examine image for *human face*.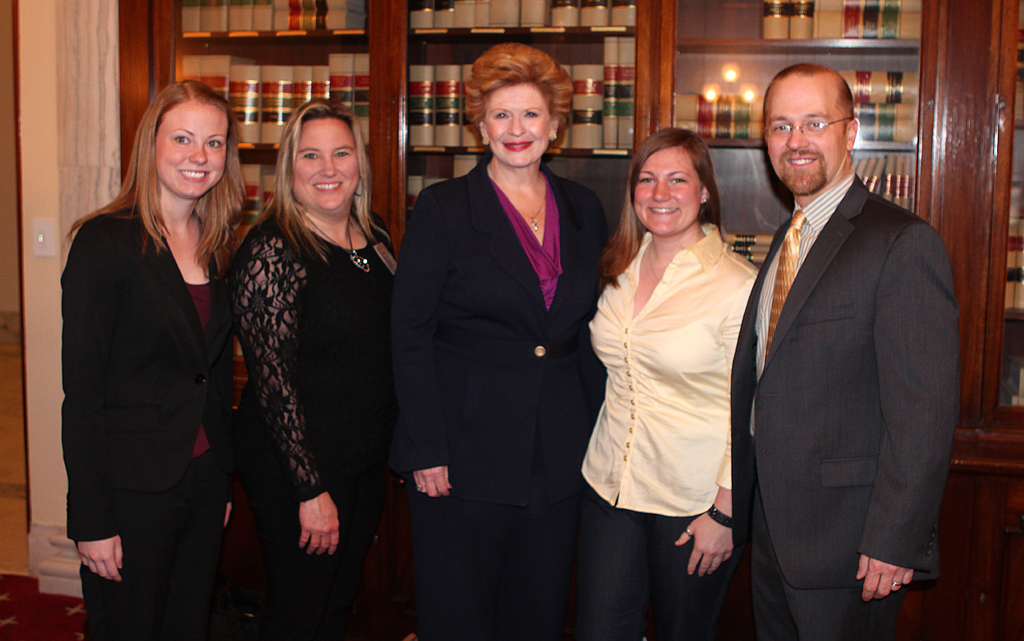
Examination result: pyautogui.locateOnScreen(488, 85, 552, 165).
